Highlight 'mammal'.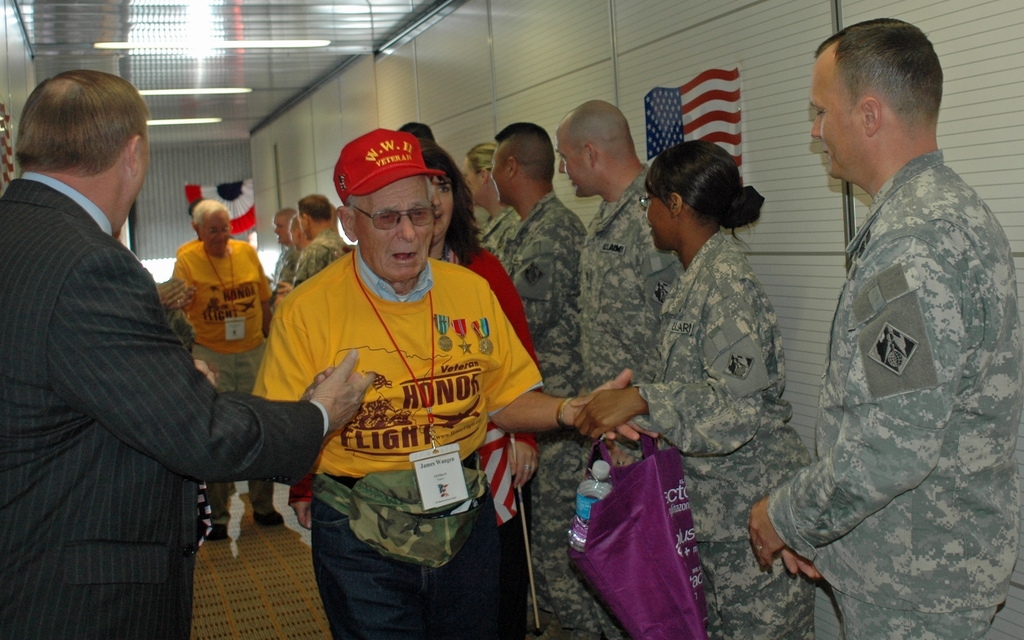
Highlighted region: 749, 14, 1023, 639.
